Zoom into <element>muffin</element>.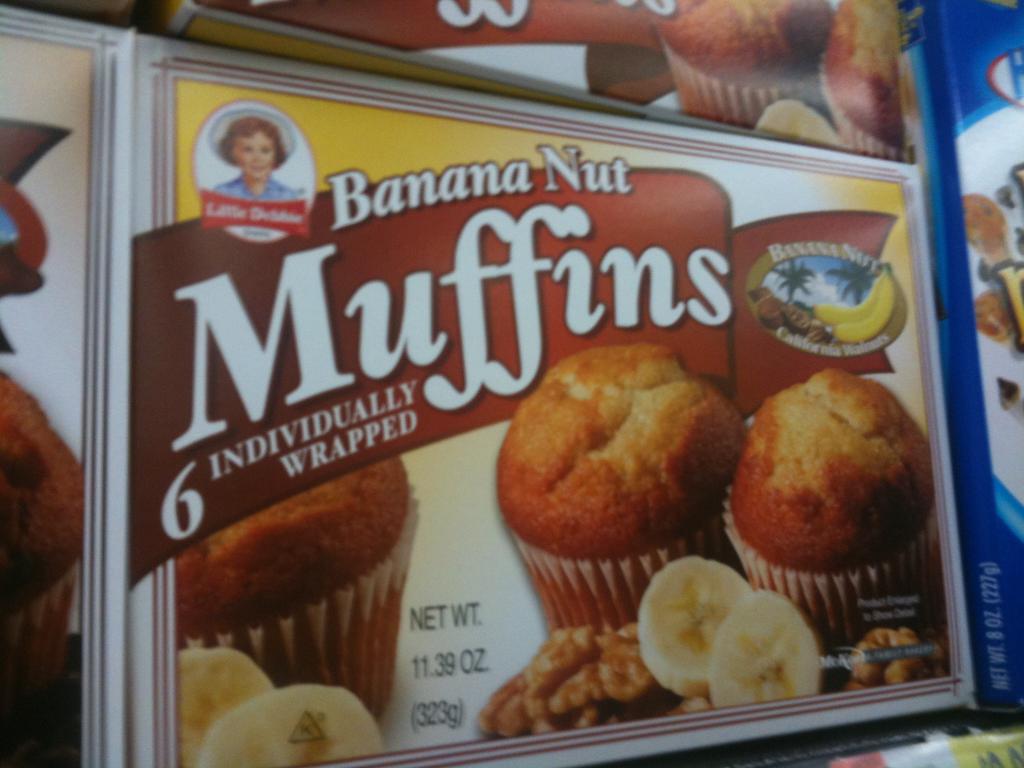
Zoom target: 648/0/834/132.
